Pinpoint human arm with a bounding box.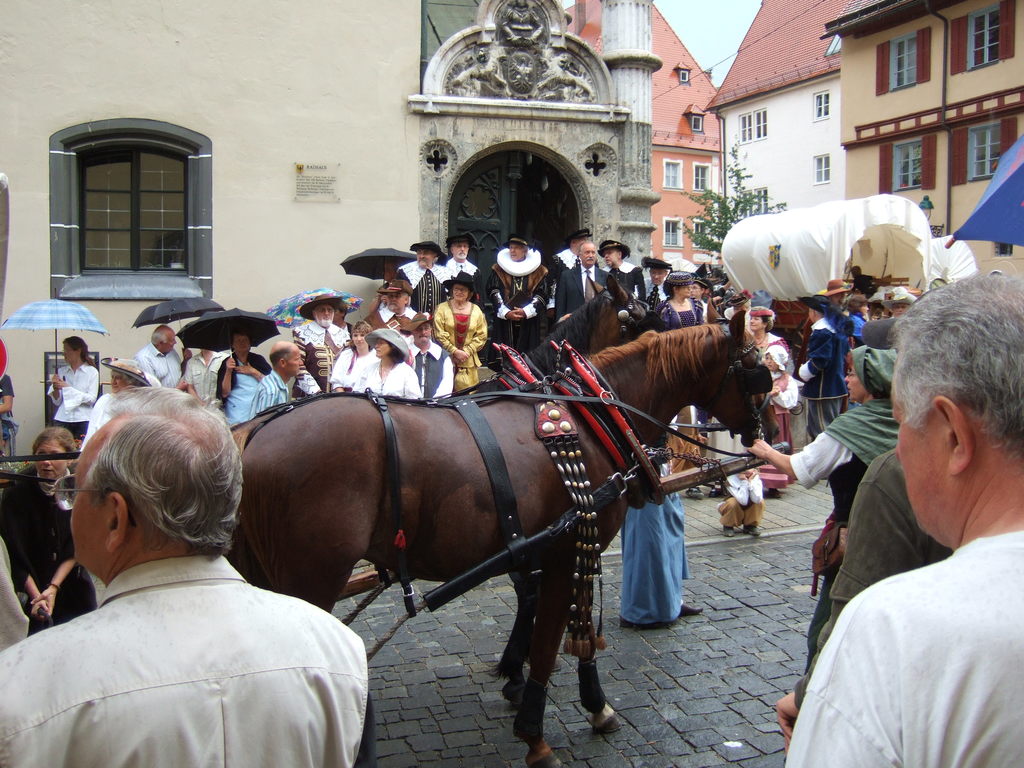
rect(784, 595, 903, 767).
